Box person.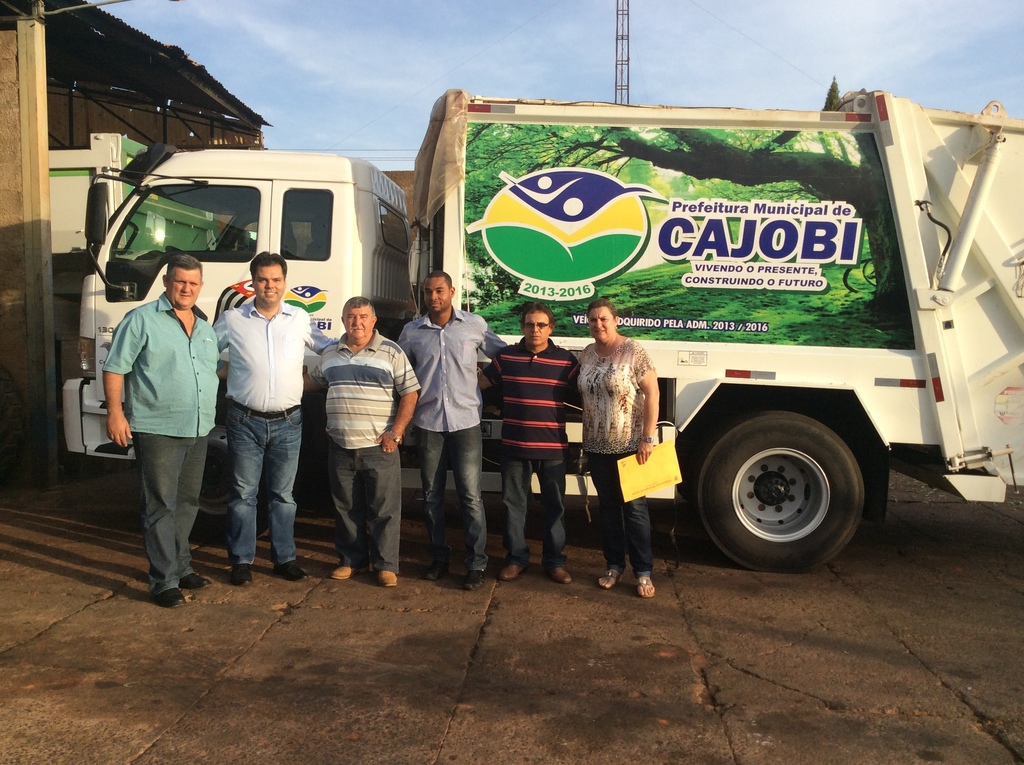
392 271 508 592.
